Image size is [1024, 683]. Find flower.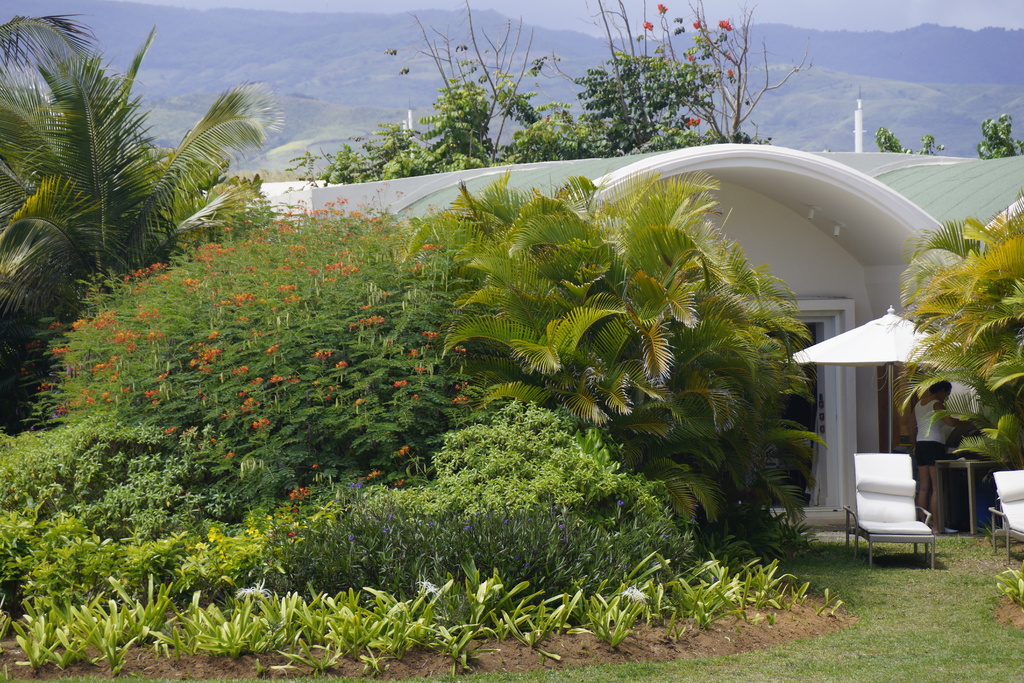
221/245/237/251.
